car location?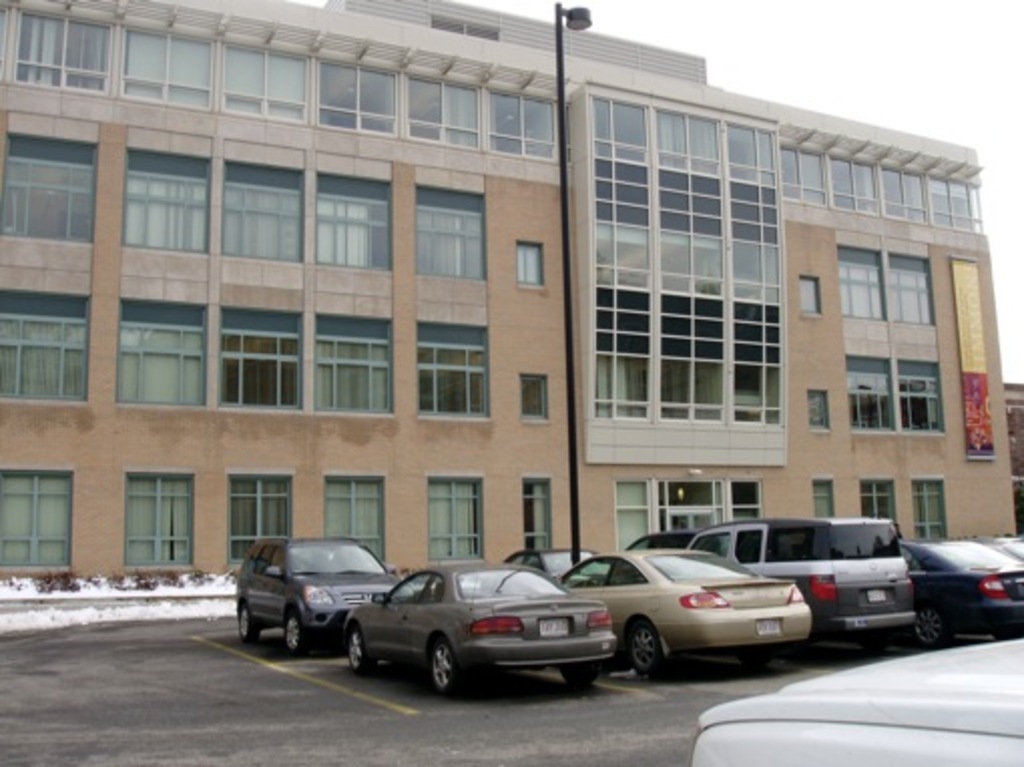
[x1=562, y1=554, x2=807, y2=677]
